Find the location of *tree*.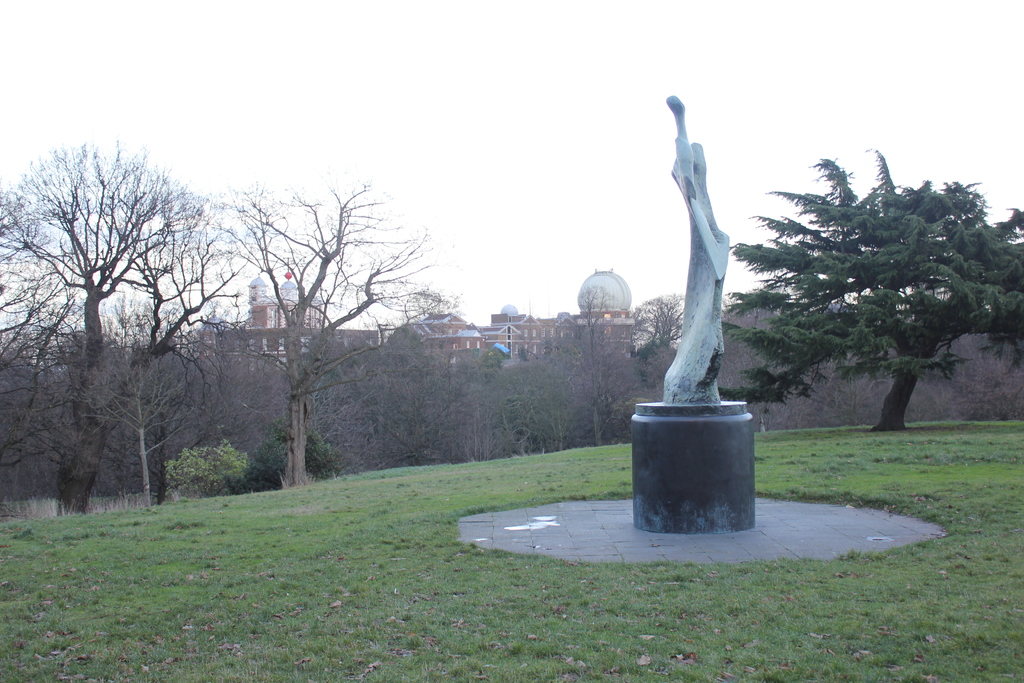
Location: box(571, 286, 721, 457).
